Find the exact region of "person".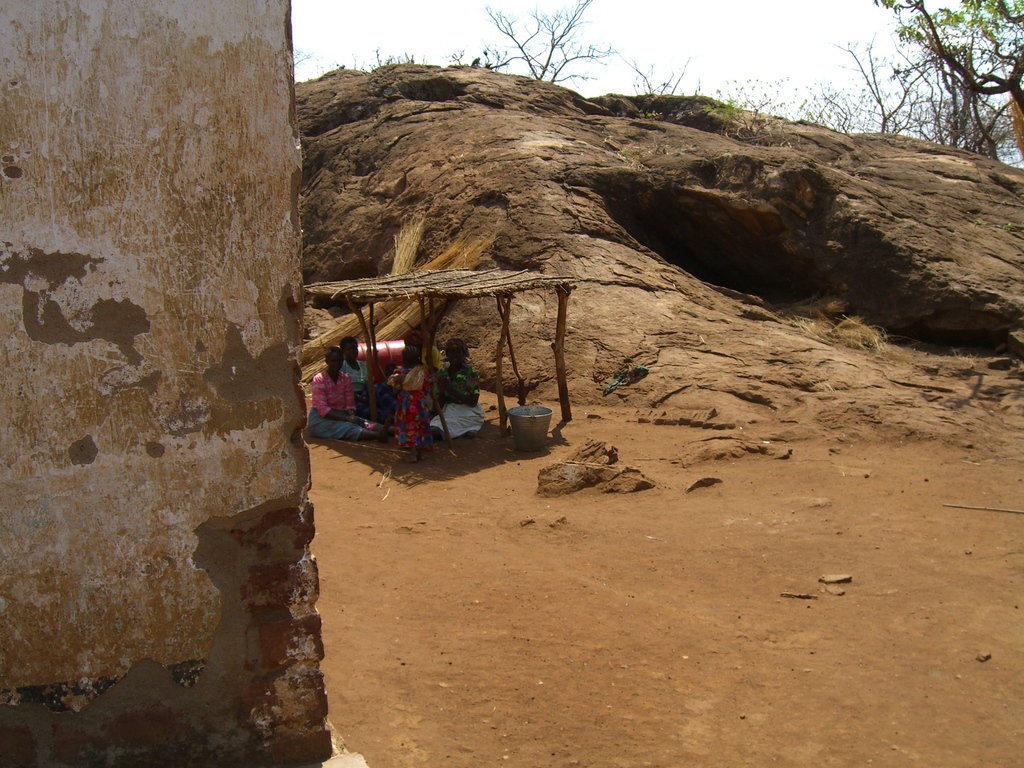
Exact region: 429/340/483/406.
